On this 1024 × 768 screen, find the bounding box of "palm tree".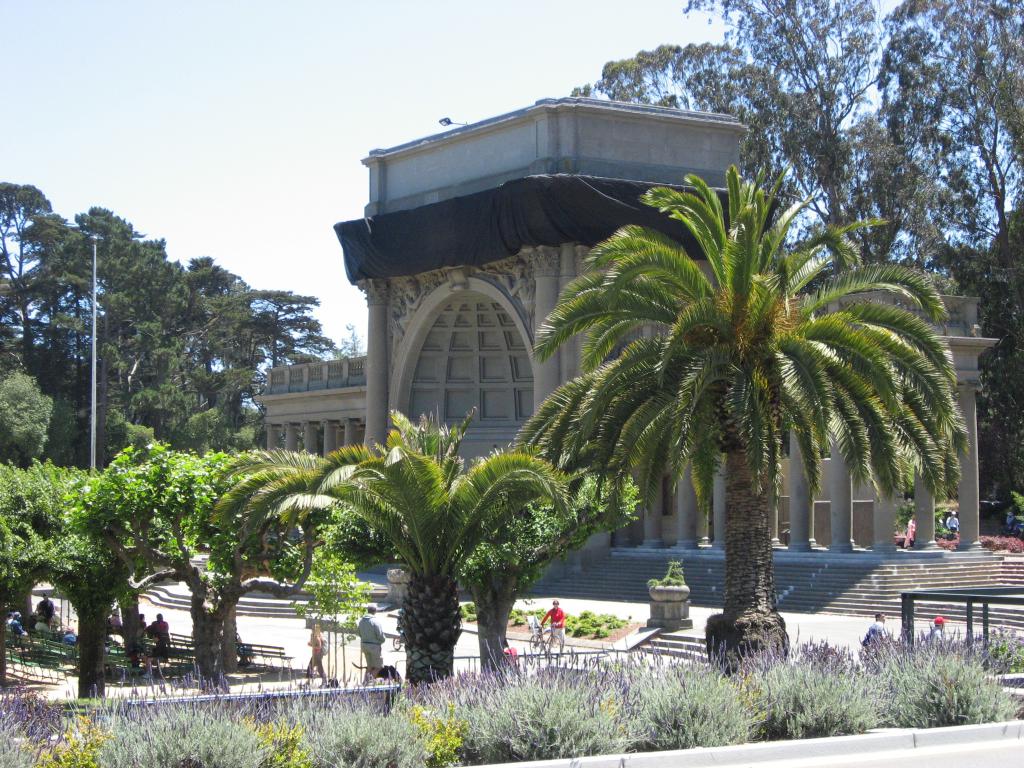
Bounding box: select_region(371, 415, 550, 682).
